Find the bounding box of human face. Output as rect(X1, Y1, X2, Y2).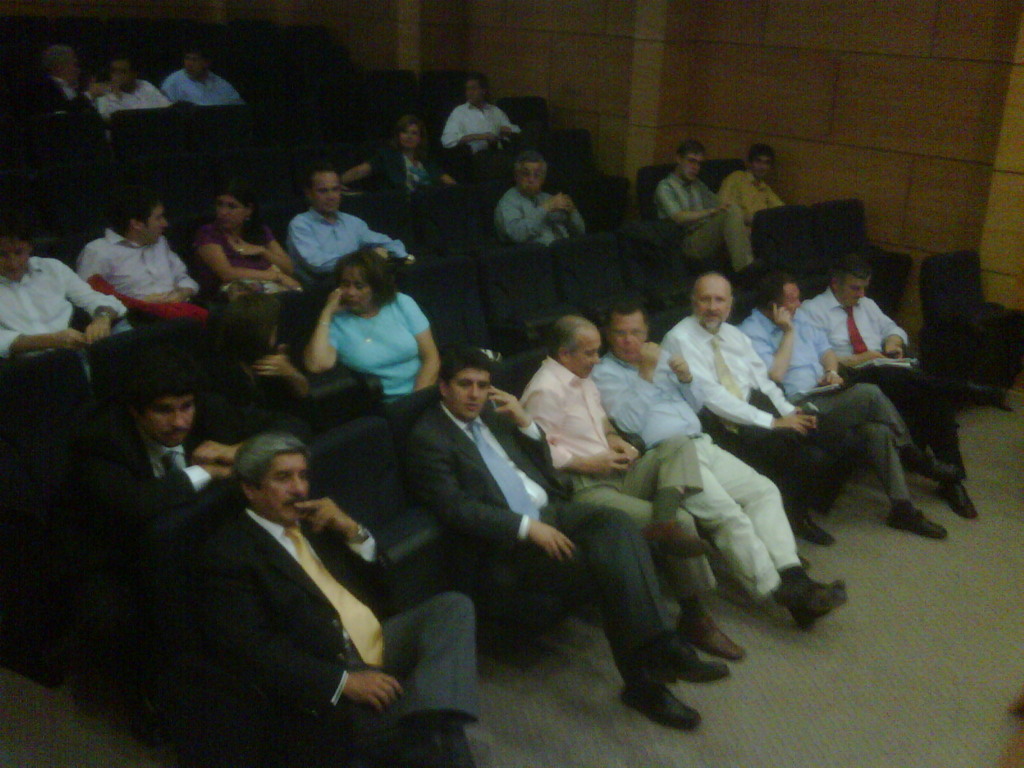
rect(397, 129, 416, 150).
